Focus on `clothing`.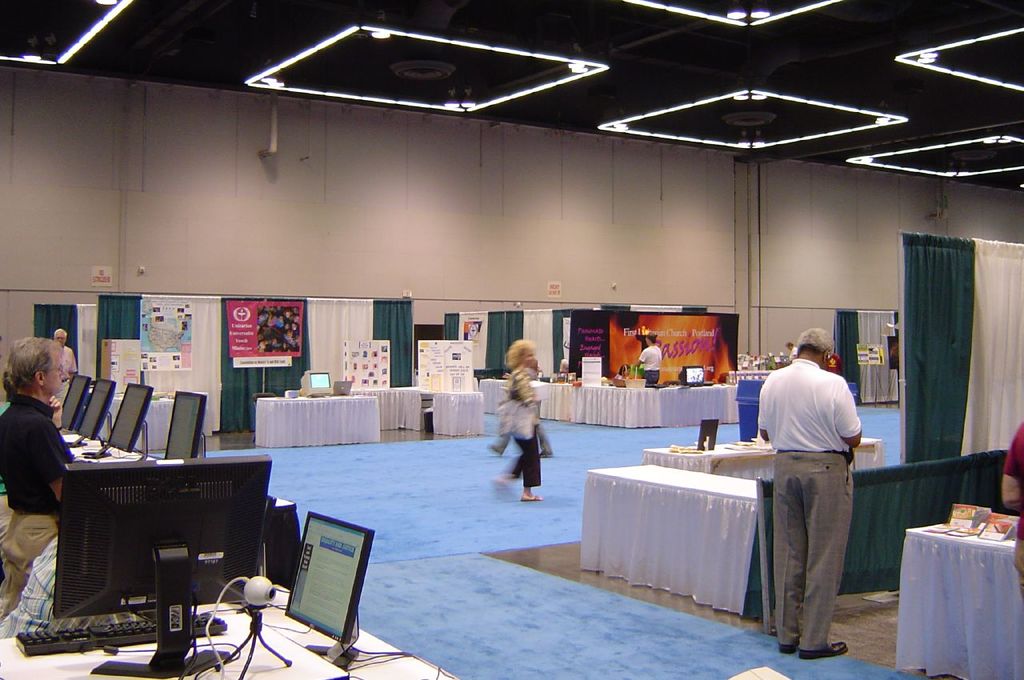
Focused at (496,422,555,454).
